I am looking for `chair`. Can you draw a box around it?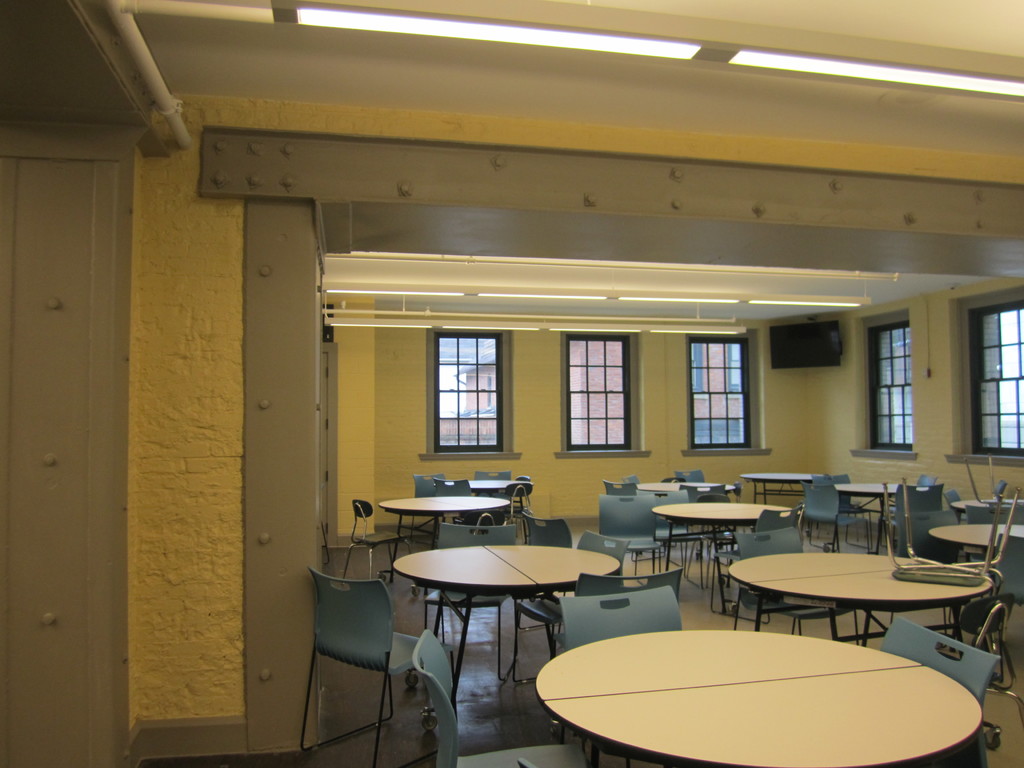
Sure, the bounding box is <bbox>429, 479, 472, 500</bbox>.
